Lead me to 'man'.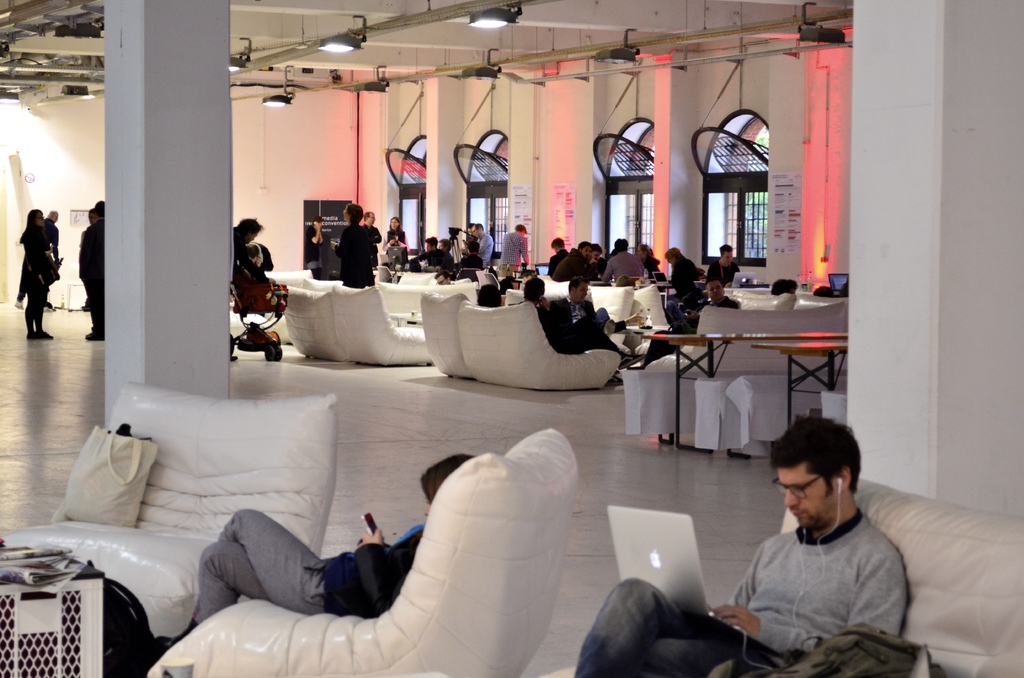
Lead to 662,278,740,328.
